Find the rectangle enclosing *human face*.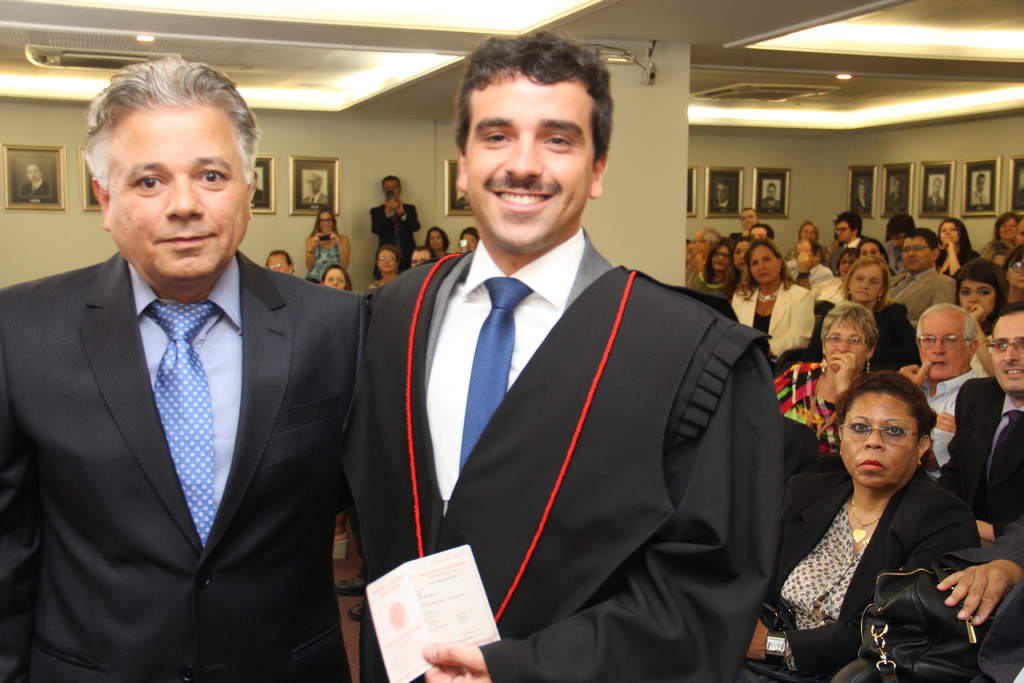
box=[746, 226, 778, 249].
